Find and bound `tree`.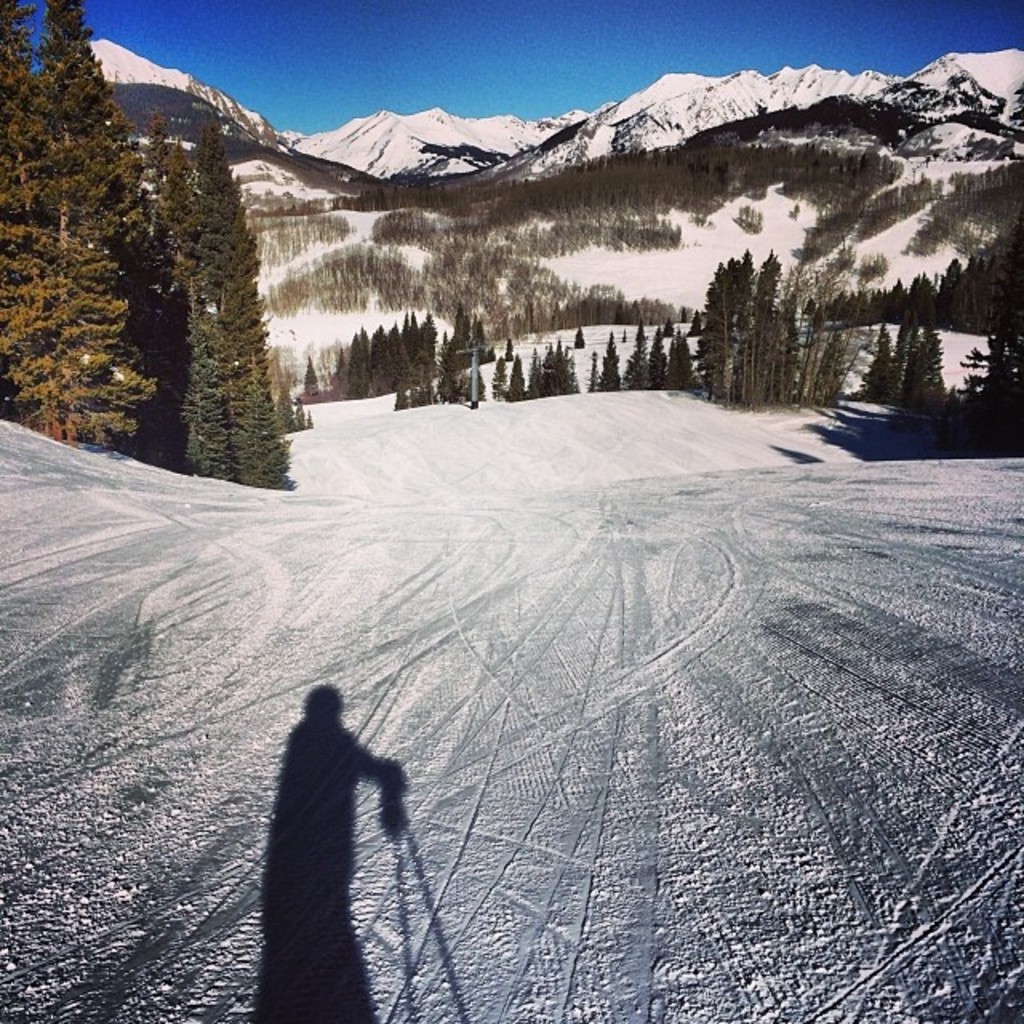
Bound: crop(976, 310, 1016, 418).
